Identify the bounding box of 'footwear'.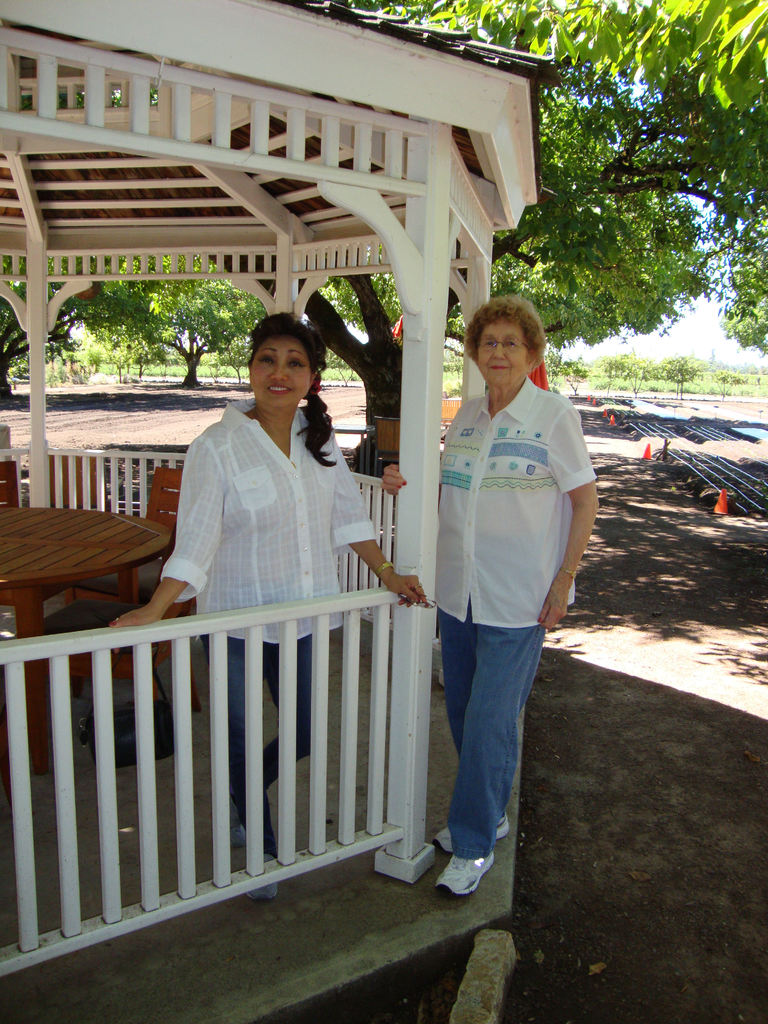
l=232, t=762, r=277, b=852.
